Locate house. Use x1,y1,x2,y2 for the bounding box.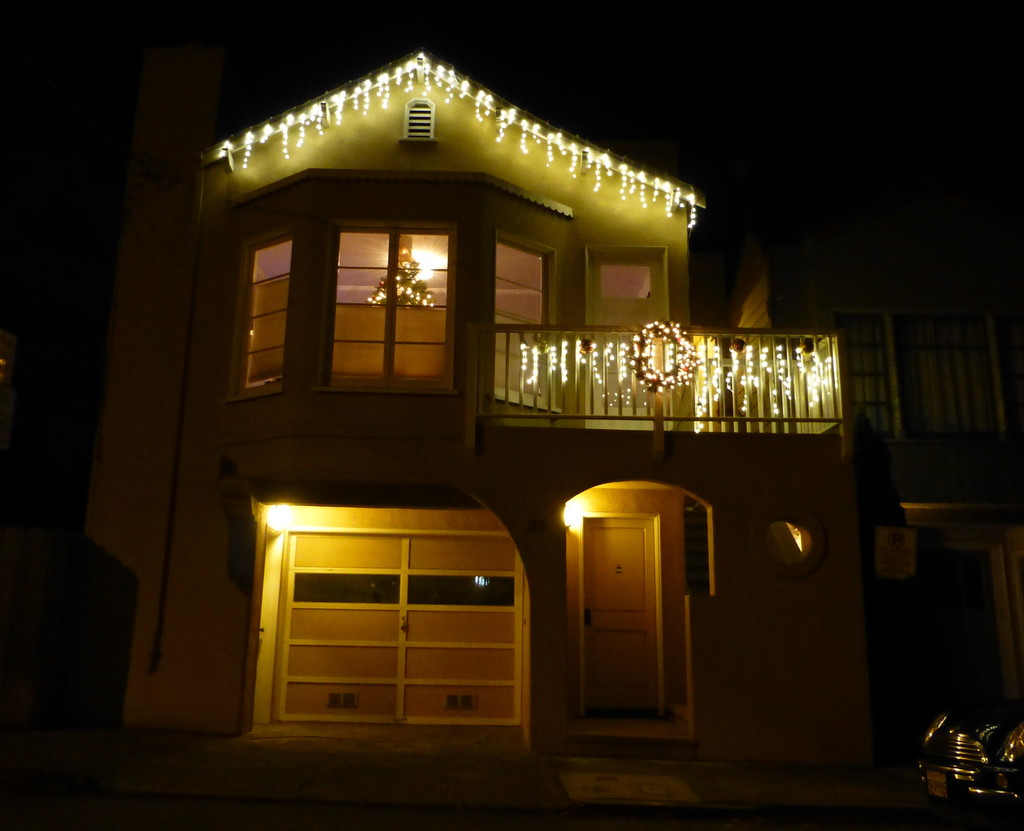
719,214,1023,731.
